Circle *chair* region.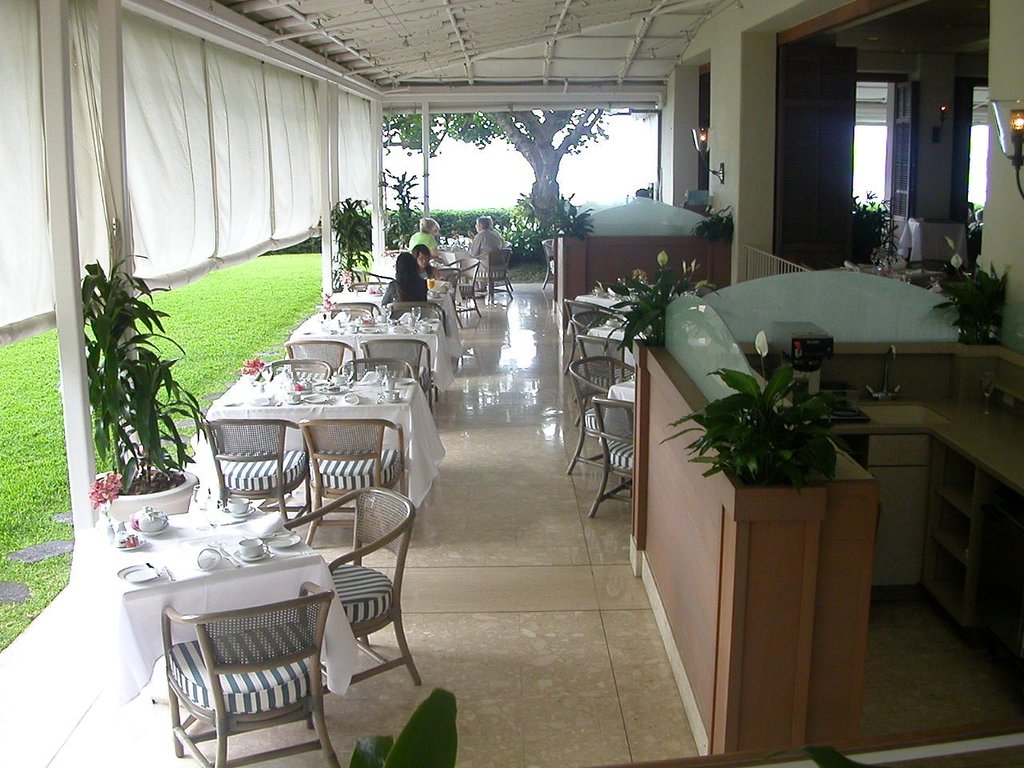
Region: (x1=559, y1=296, x2=615, y2=366).
